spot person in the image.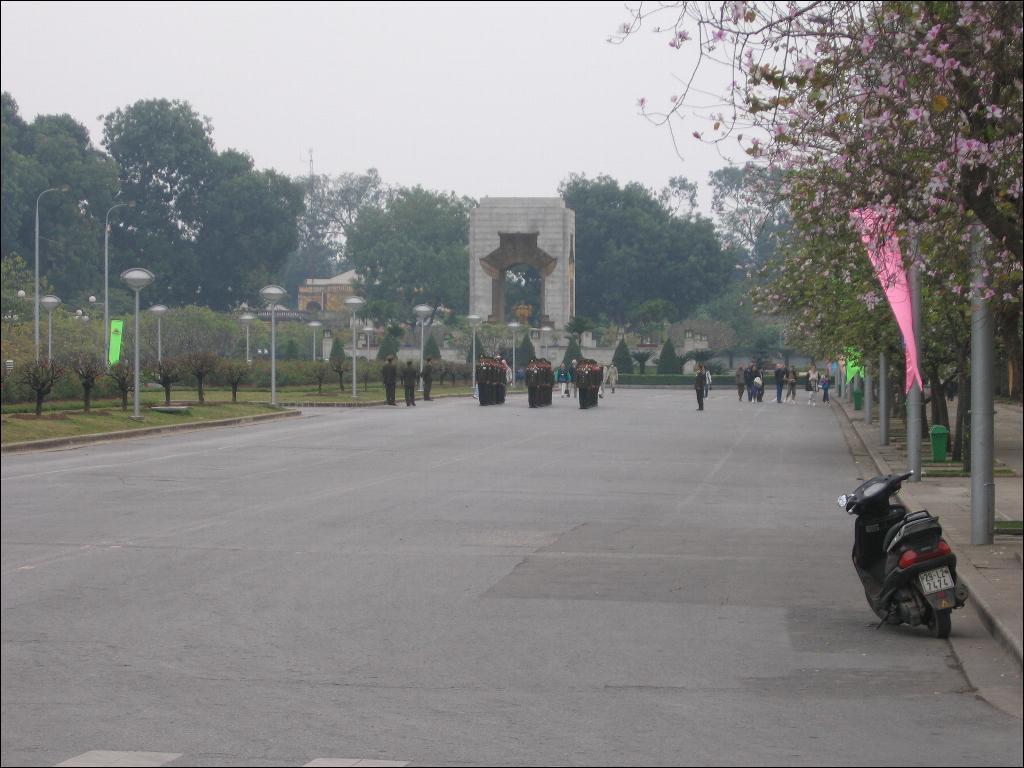
person found at <region>382, 356, 400, 406</region>.
